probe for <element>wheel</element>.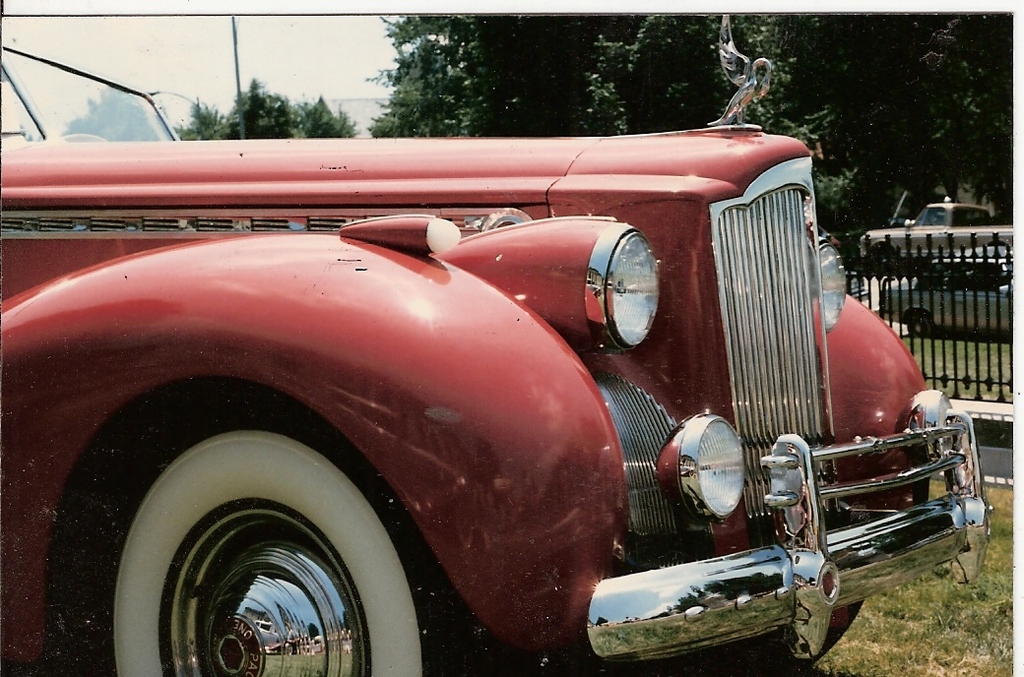
Probe result: box=[105, 445, 399, 673].
